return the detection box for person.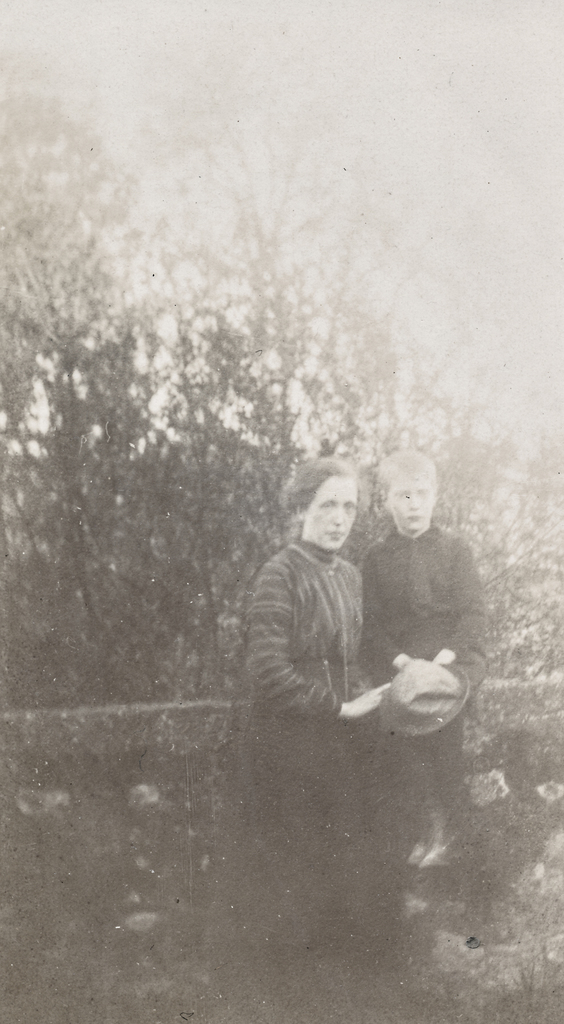
locate(363, 442, 483, 914).
